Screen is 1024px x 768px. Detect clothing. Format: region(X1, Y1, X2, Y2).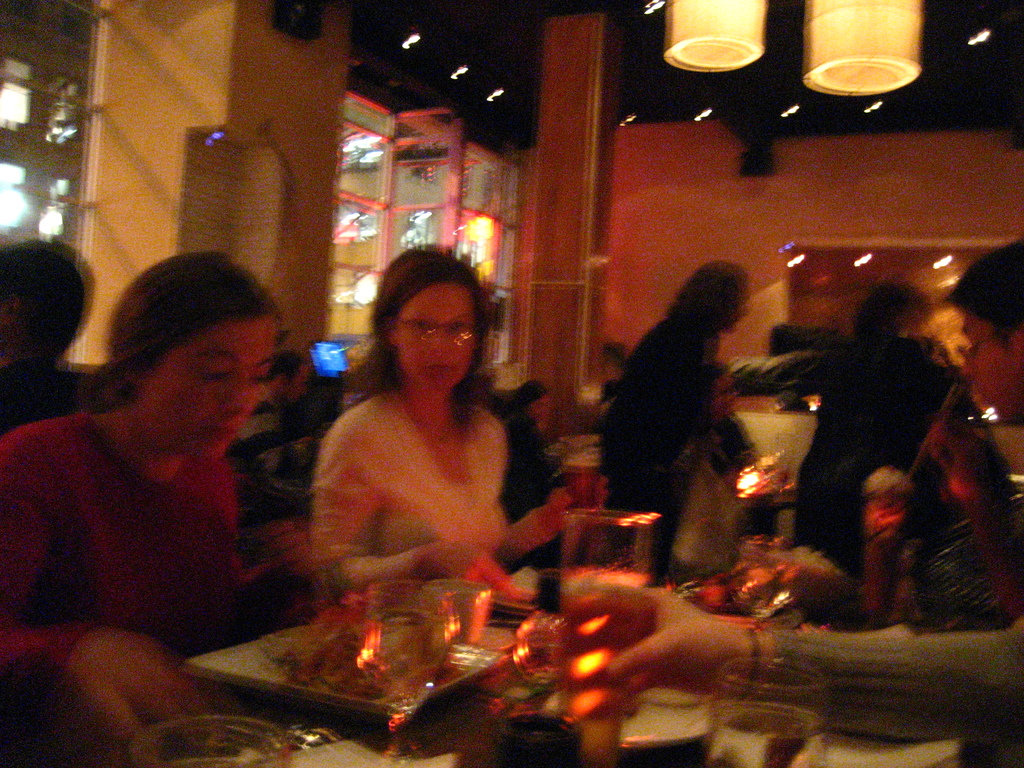
region(900, 437, 1016, 550).
